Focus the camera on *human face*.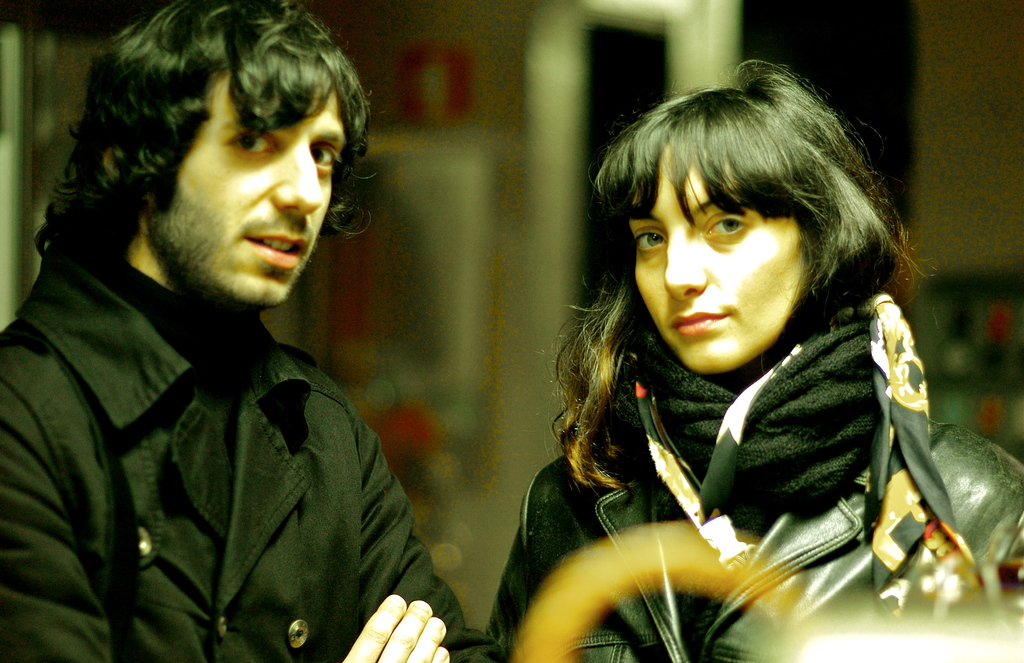
Focus region: bbox=(138, 67, 344, 316).
